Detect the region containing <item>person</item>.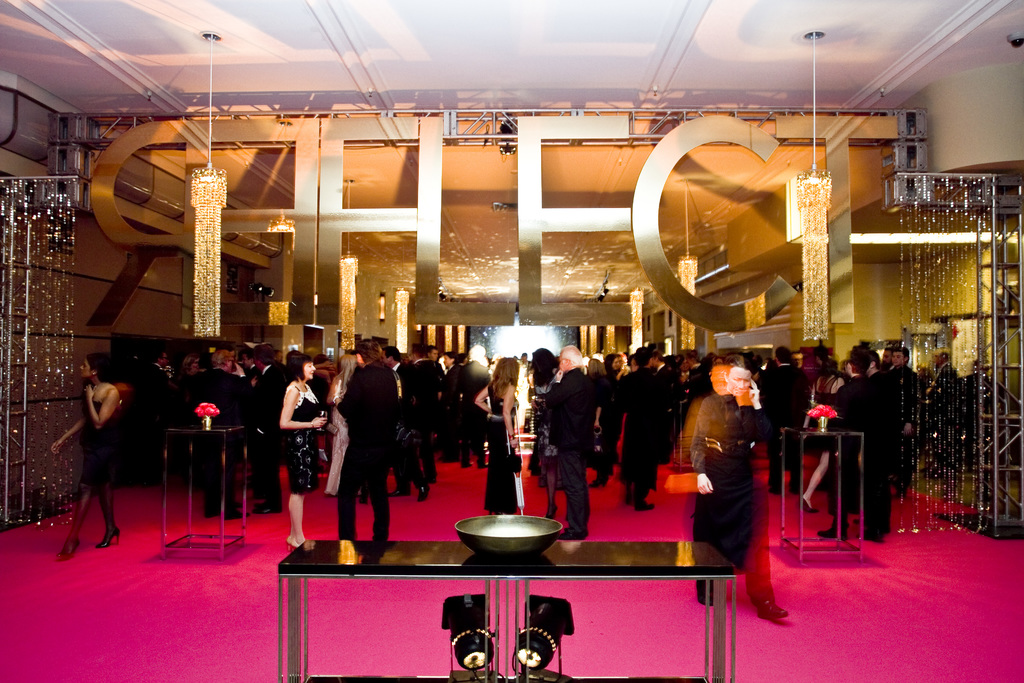
locate(534, 344, 588, 542).
